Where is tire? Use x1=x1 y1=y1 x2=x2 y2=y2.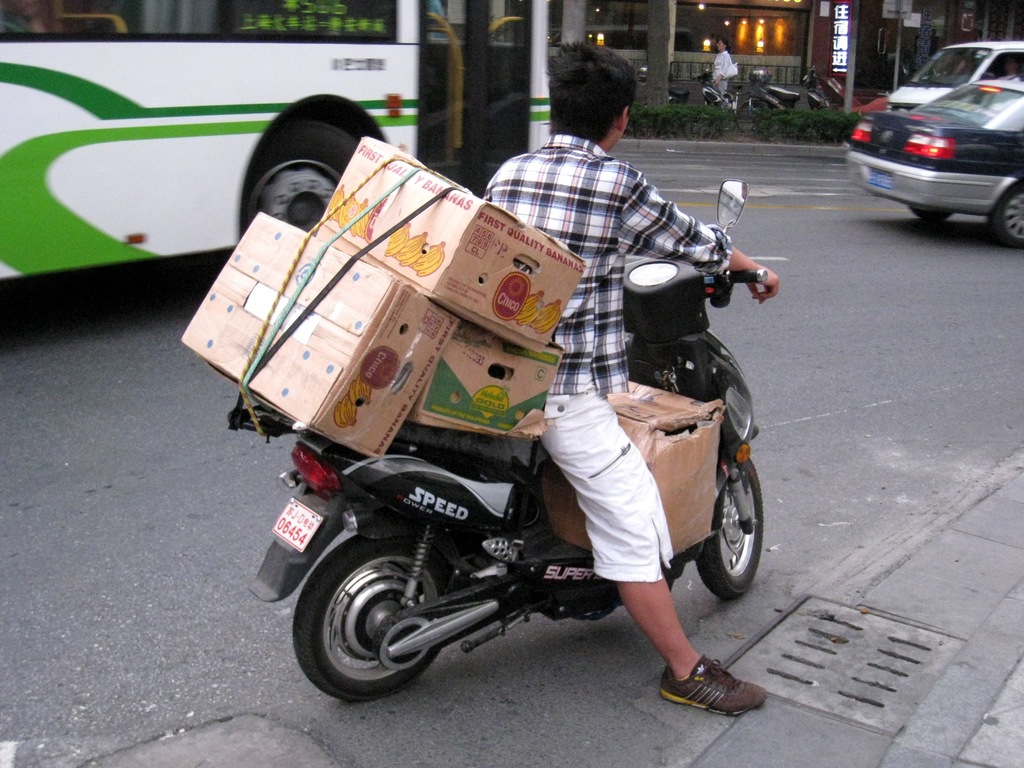
x1=910 y1=206 x2=954 y2=221.
